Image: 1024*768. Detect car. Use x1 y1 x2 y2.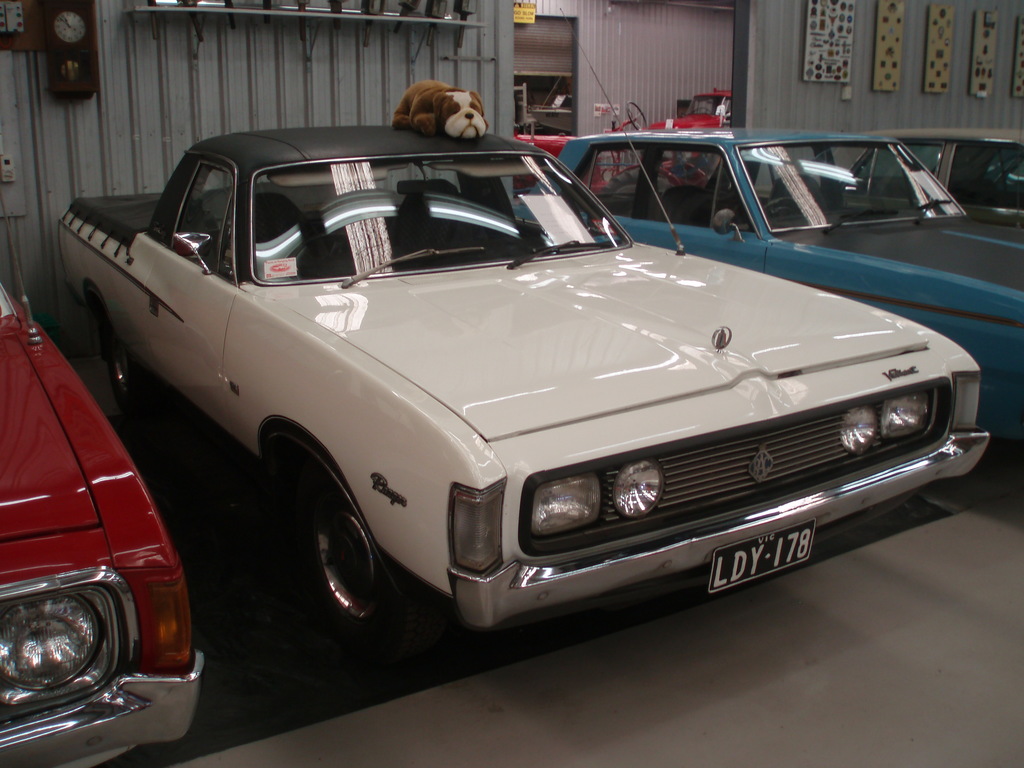
756 124 1023 250.
